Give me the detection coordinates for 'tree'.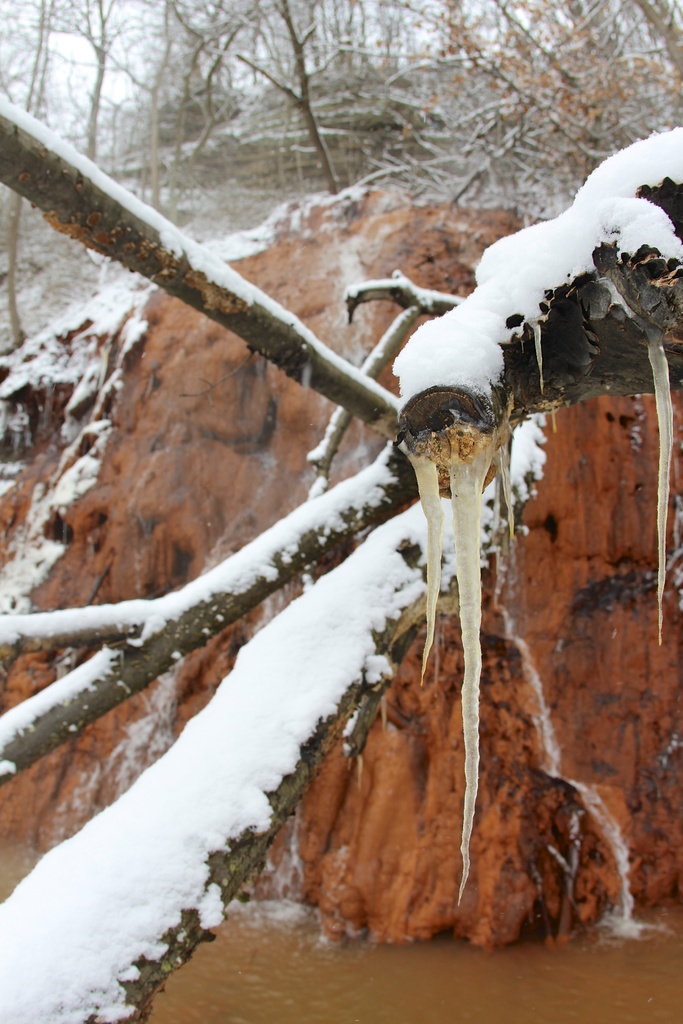
<region>23, 76, 682, 845</region>.
